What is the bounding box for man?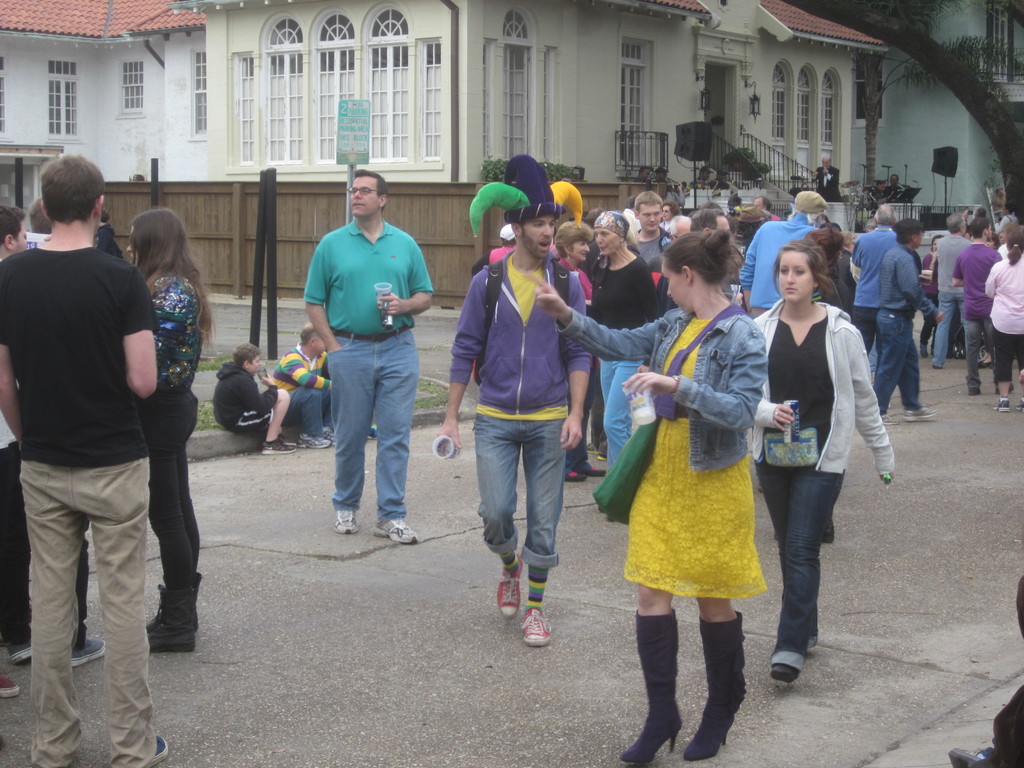
(851,203,899,352).
